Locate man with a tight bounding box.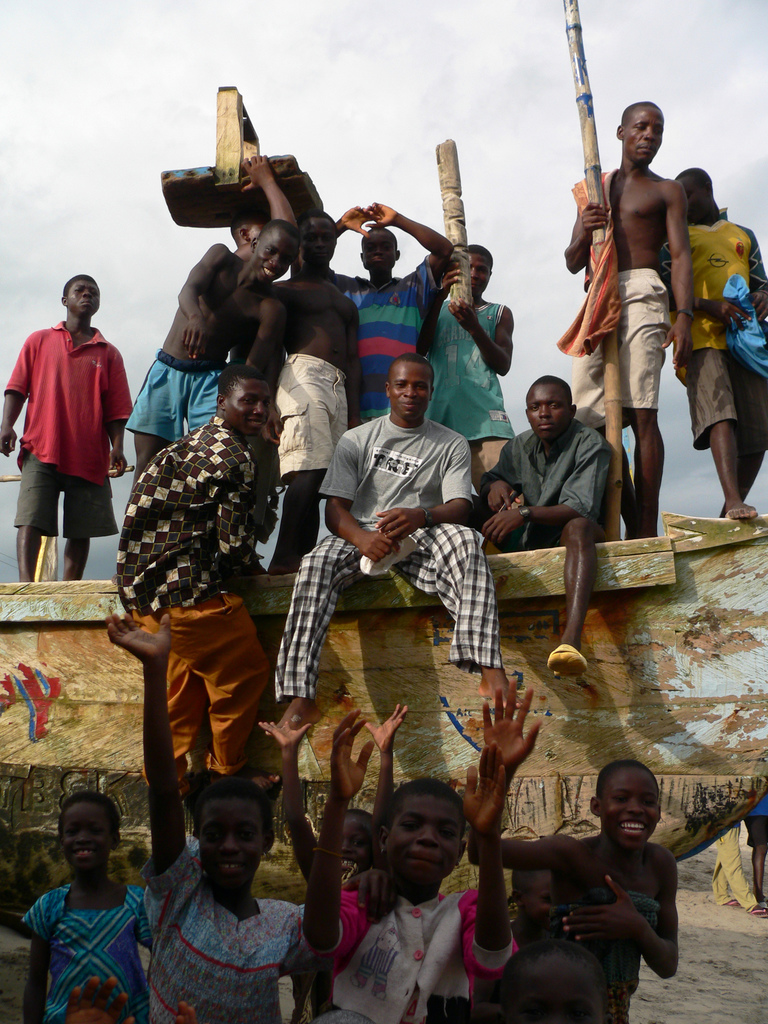
(123, 223, 303, 574).
